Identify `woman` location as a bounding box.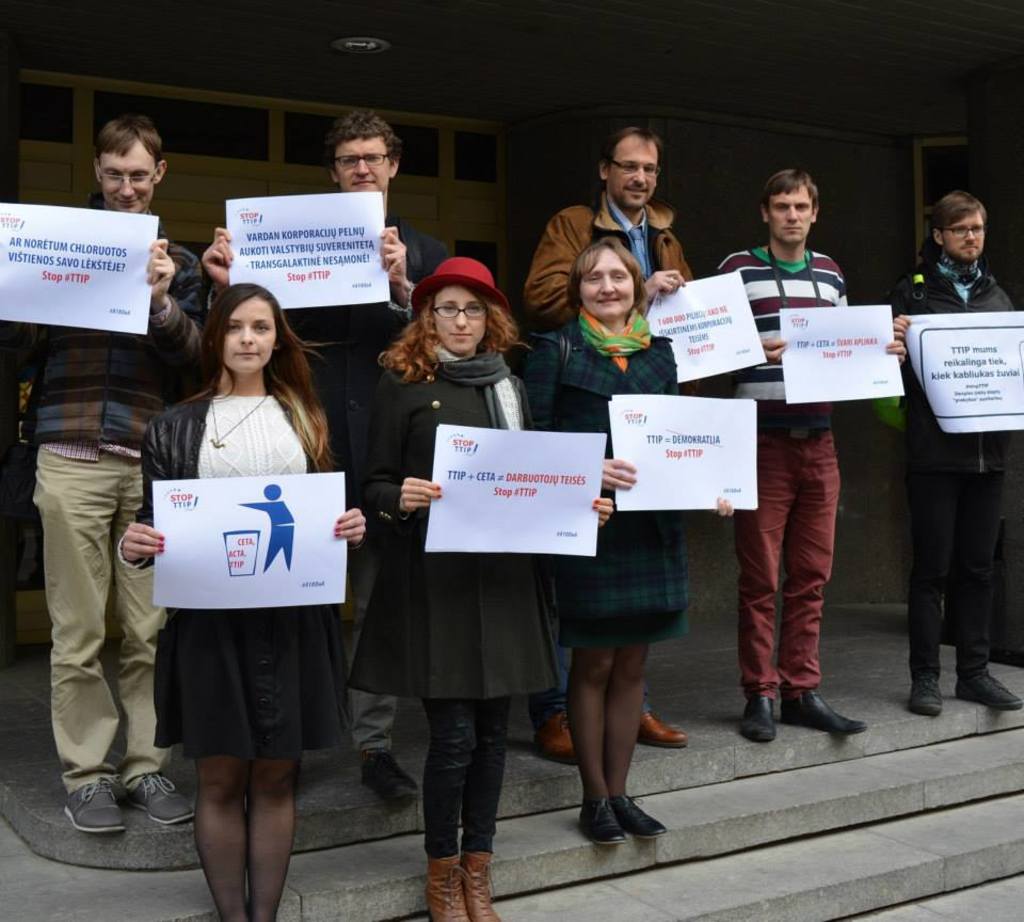
BBox(366, 255, 613, 921).
